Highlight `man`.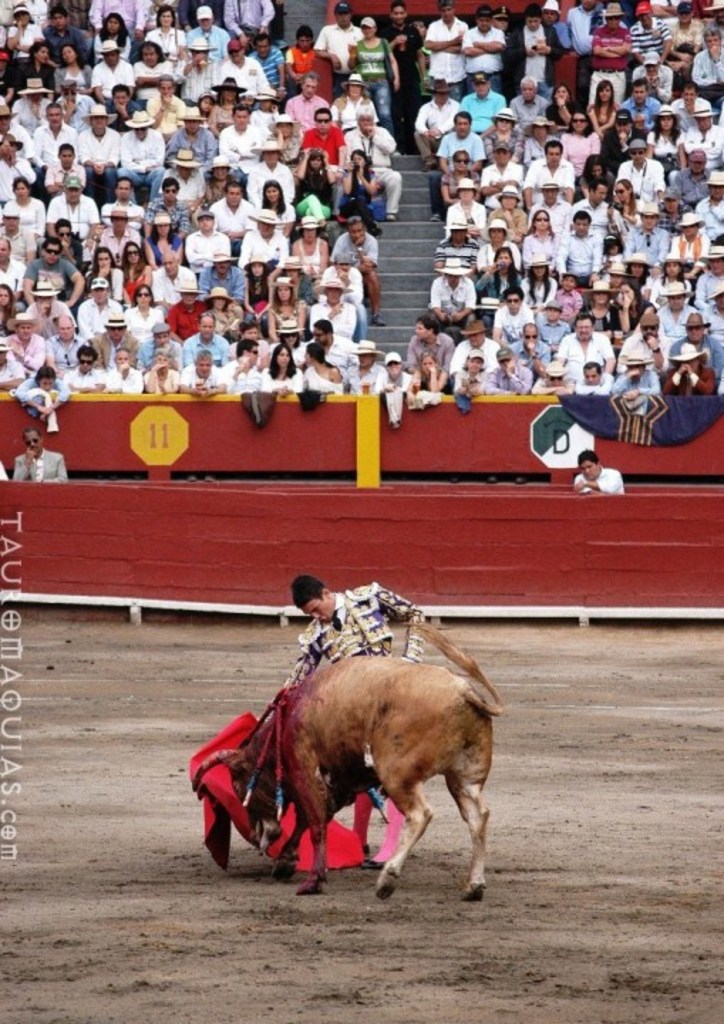
Highlighted region: 18 430 65 486.
